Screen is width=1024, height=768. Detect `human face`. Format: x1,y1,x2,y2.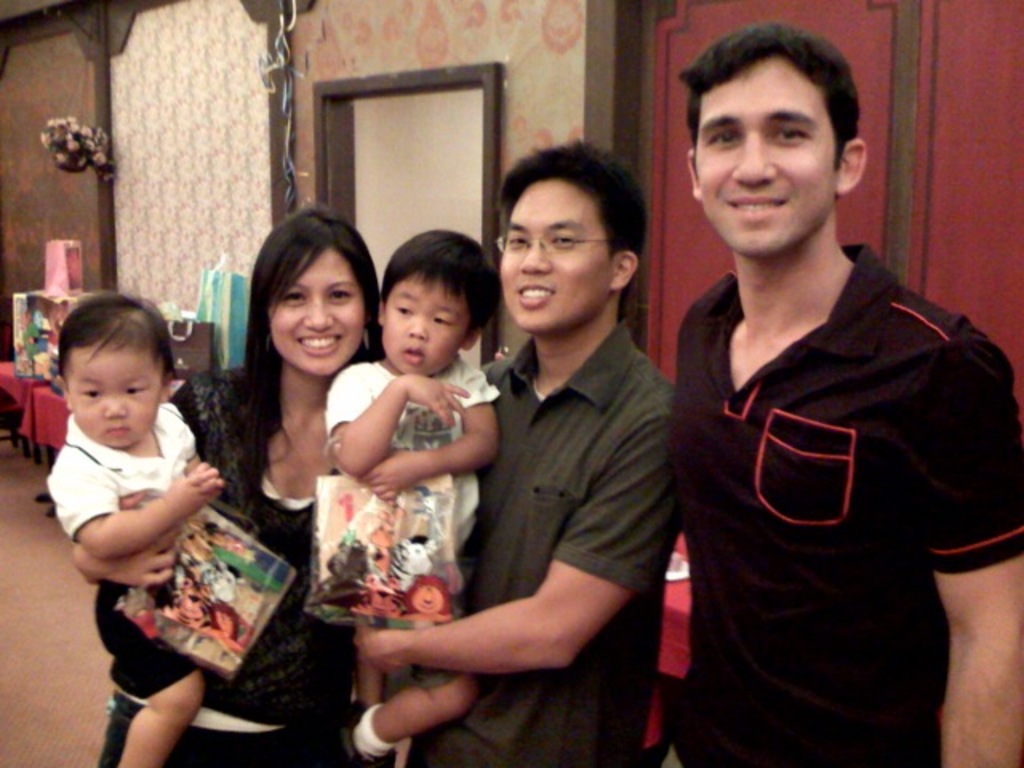
381,274,474,373.
